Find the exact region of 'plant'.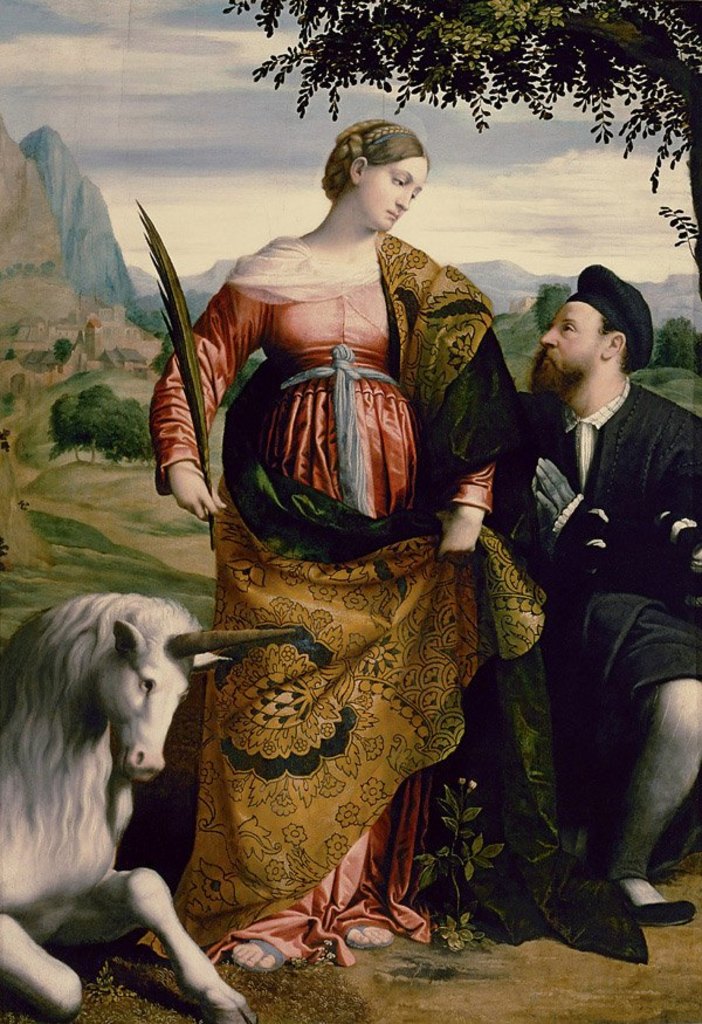
Exact region: 83/960/133/996.
